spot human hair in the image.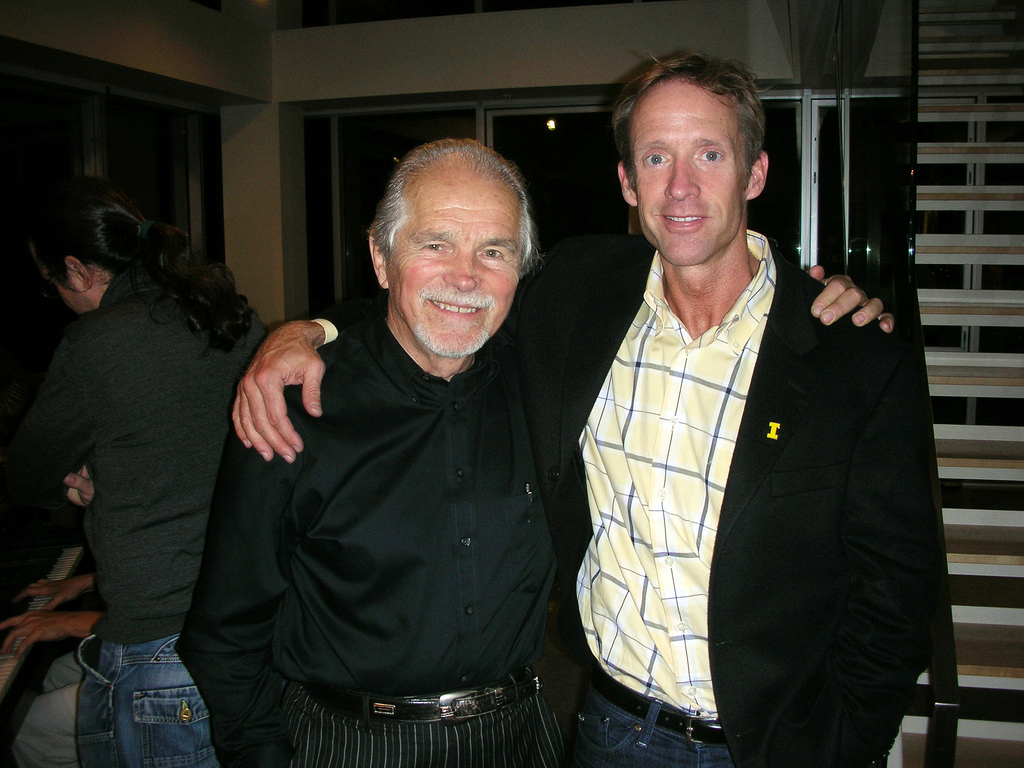
human hair found at (610,49,767,221).
